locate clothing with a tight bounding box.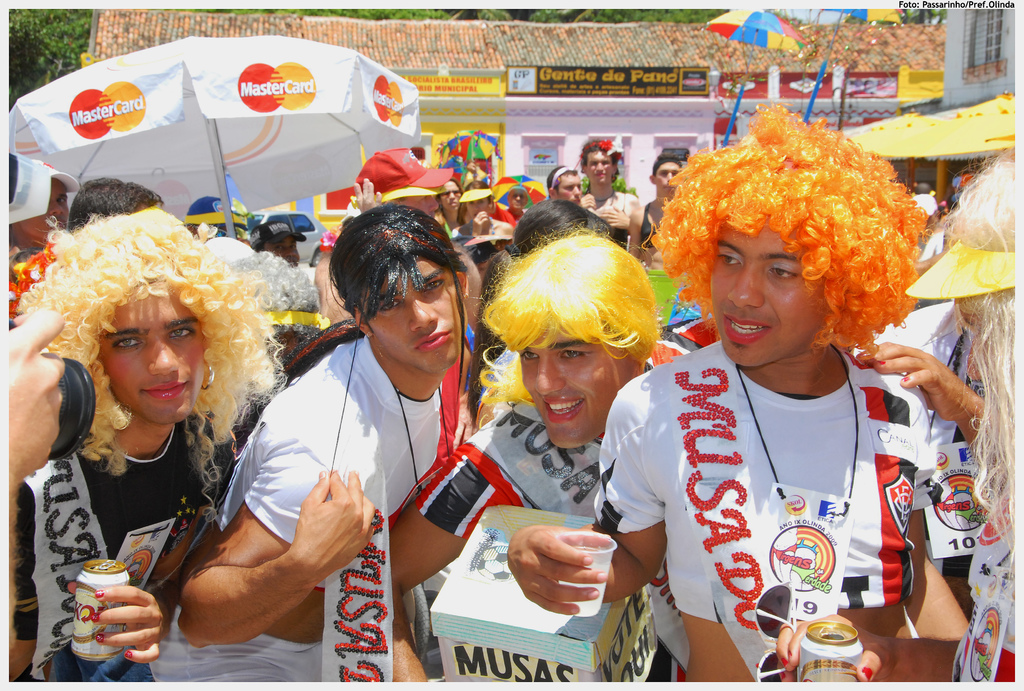
left=417, top=395, right=691, bottom=688.
